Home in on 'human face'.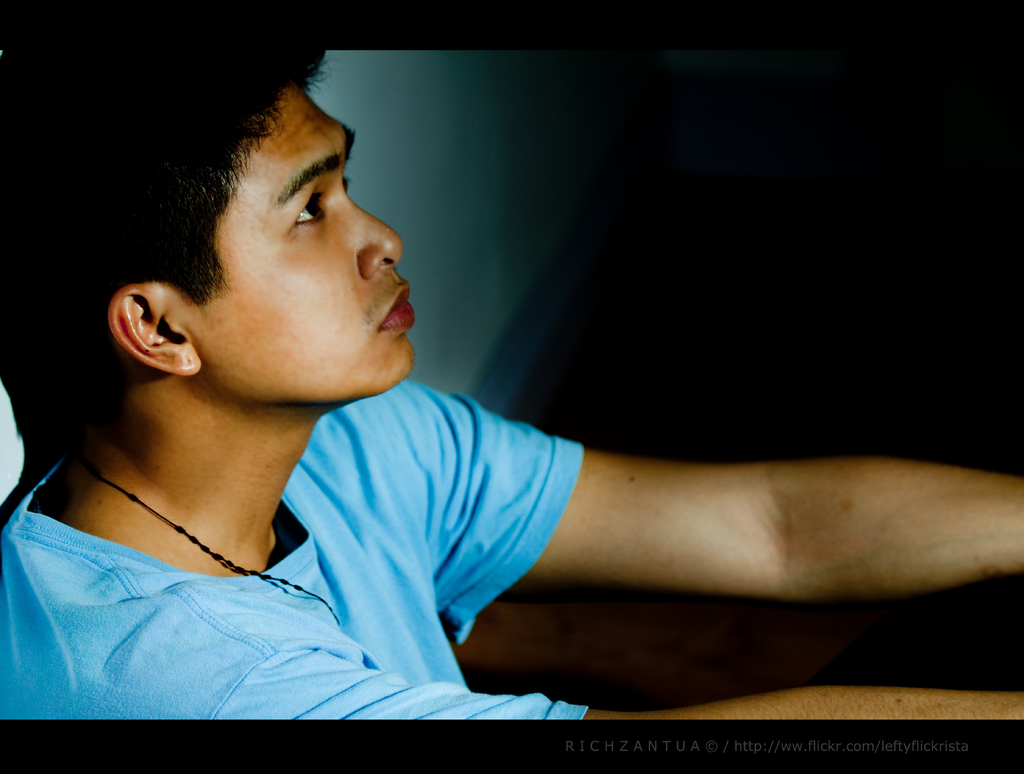
Homed in at BBox(208, 77, 418, 398).
